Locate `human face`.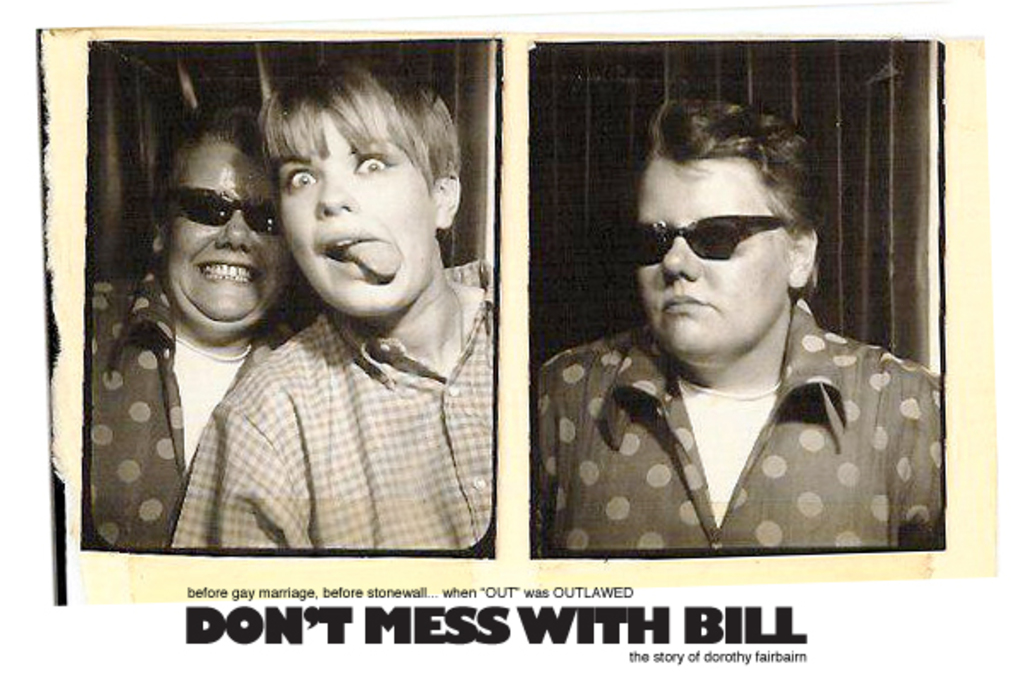
Bounding box: pyautogui.locateOnScreen(171, 140, 290, 323).
